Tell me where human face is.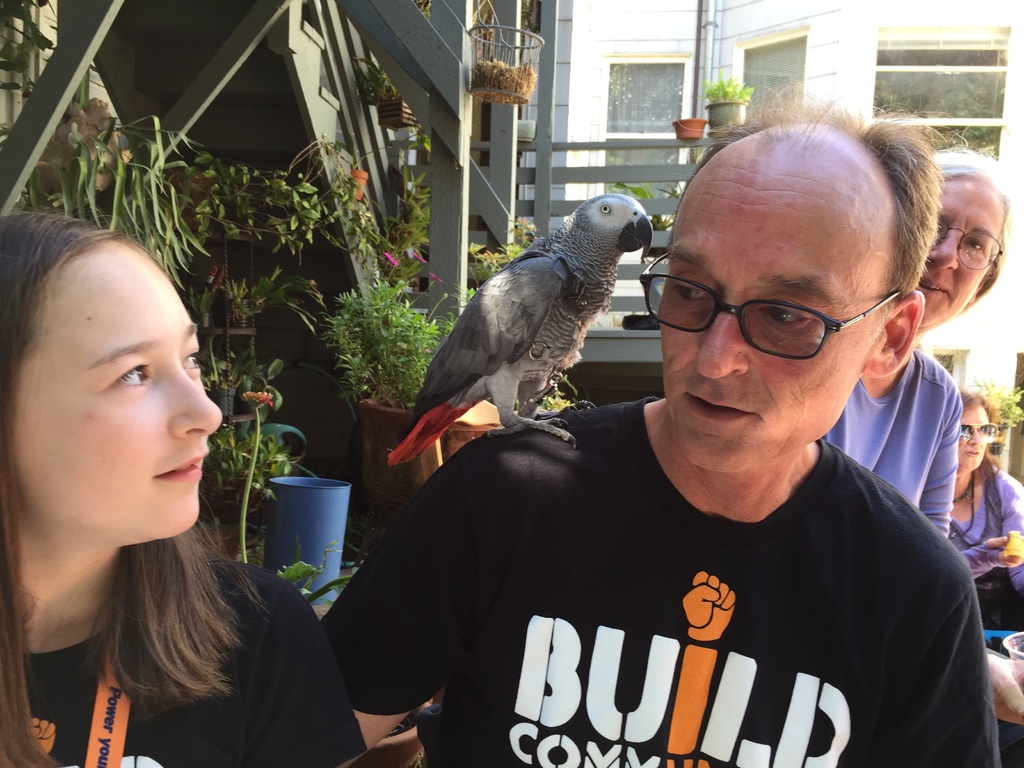
human face is at [7, 234, 229, 539].
